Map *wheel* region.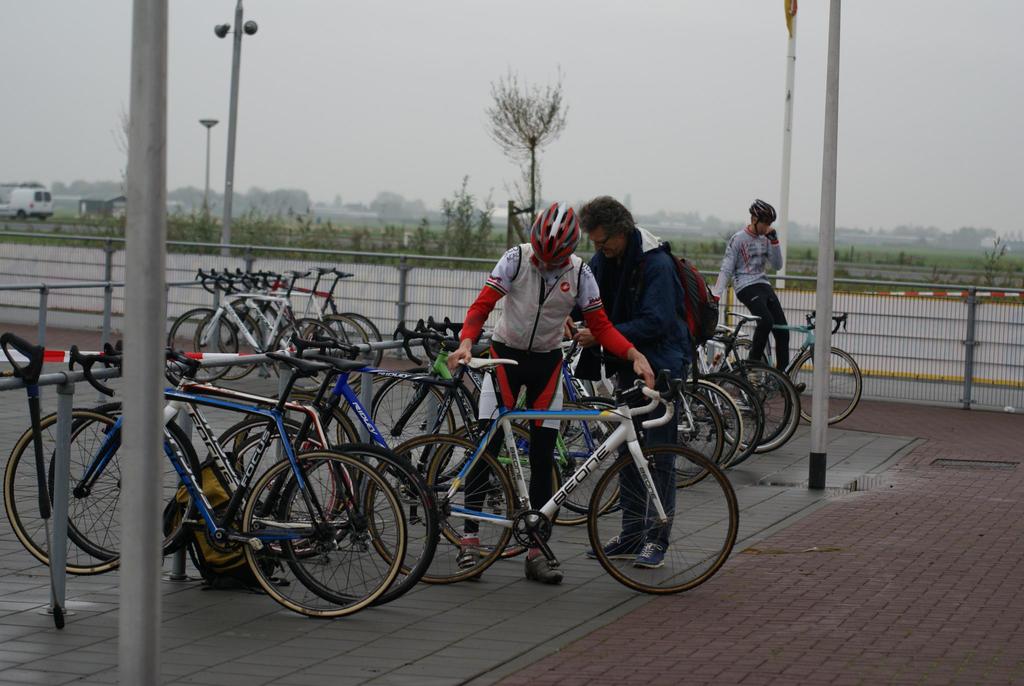
Mapped to <region>334, 380, 454, 471</region>.
